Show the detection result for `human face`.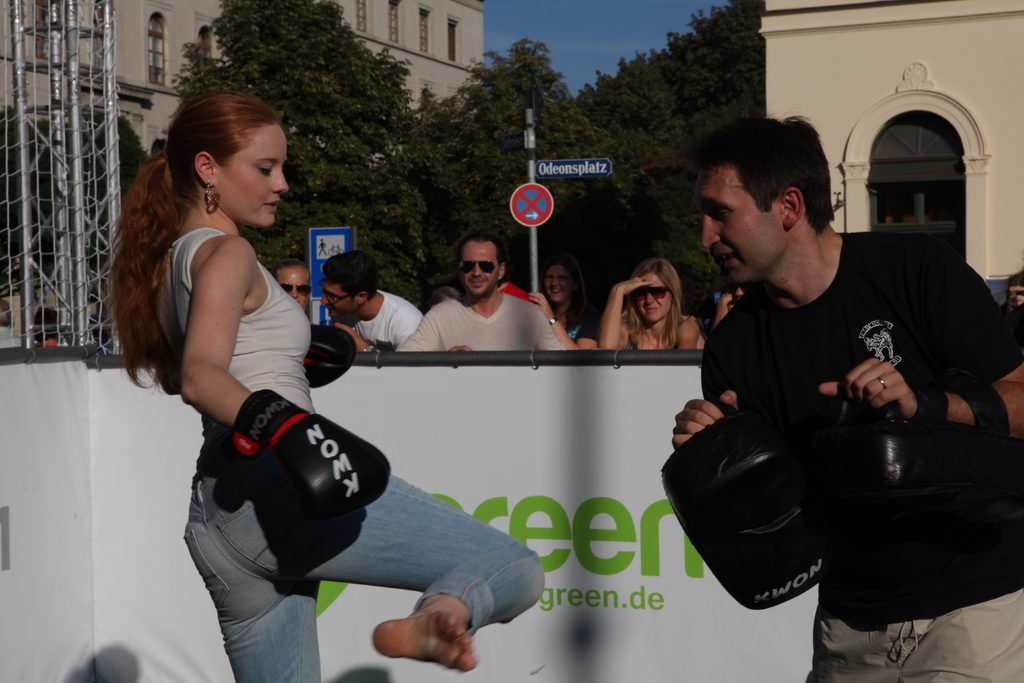
select_region(698, 150, 794, 290).
